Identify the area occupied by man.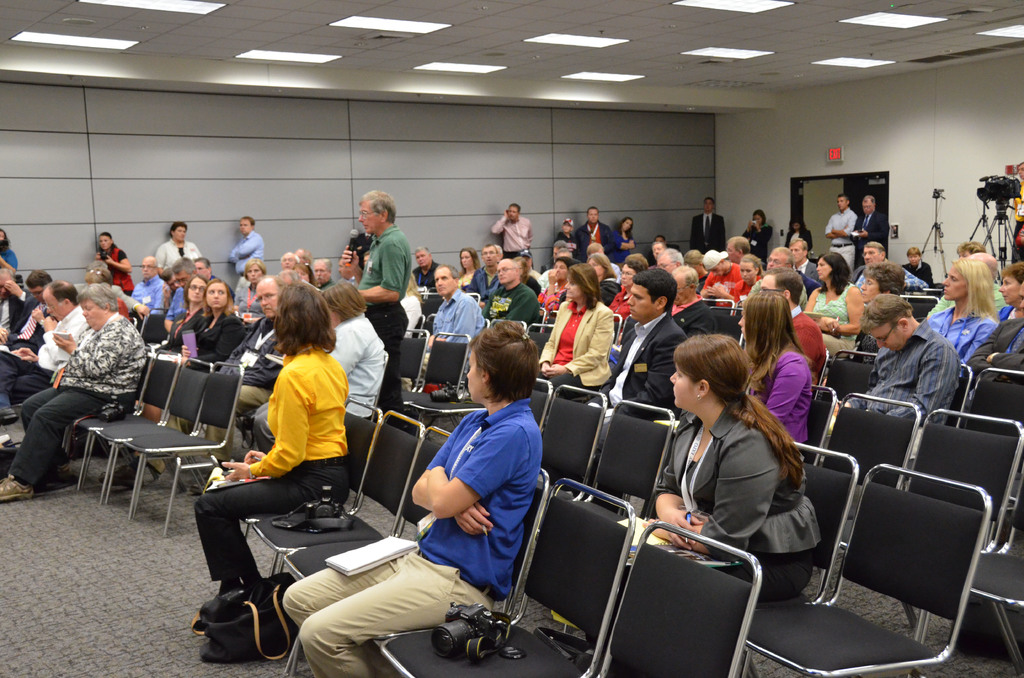
Area: [700, 249, 742, 315].
